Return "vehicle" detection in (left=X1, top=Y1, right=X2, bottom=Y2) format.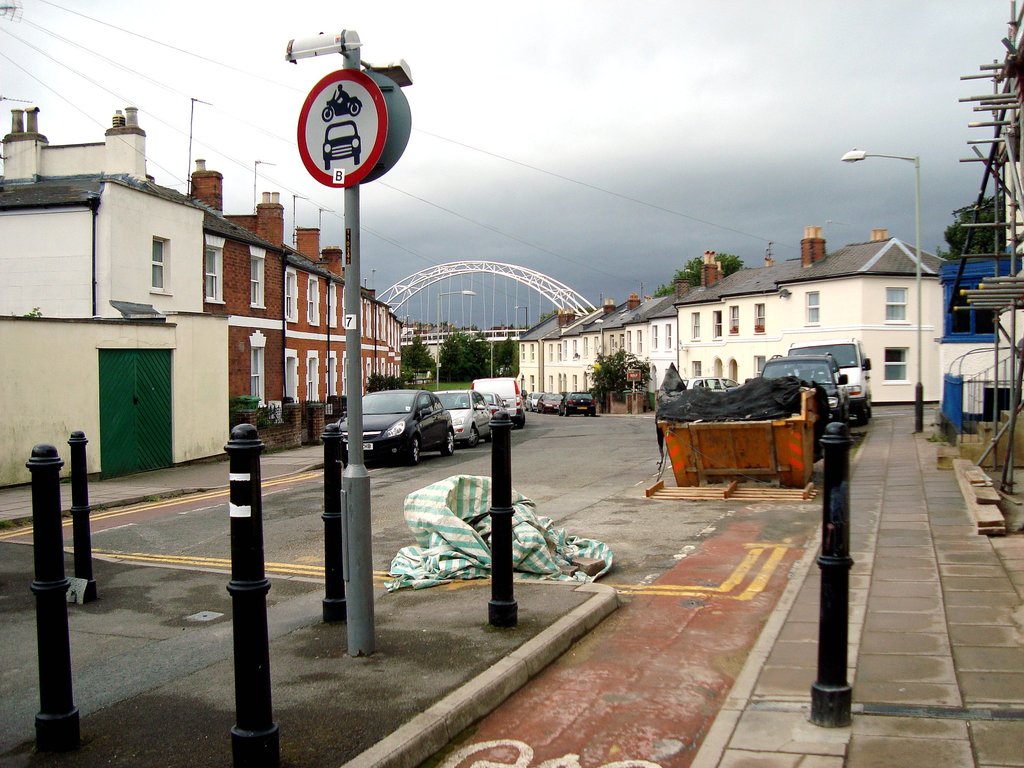
(left=758, top=356, right=850, bottom=424).
